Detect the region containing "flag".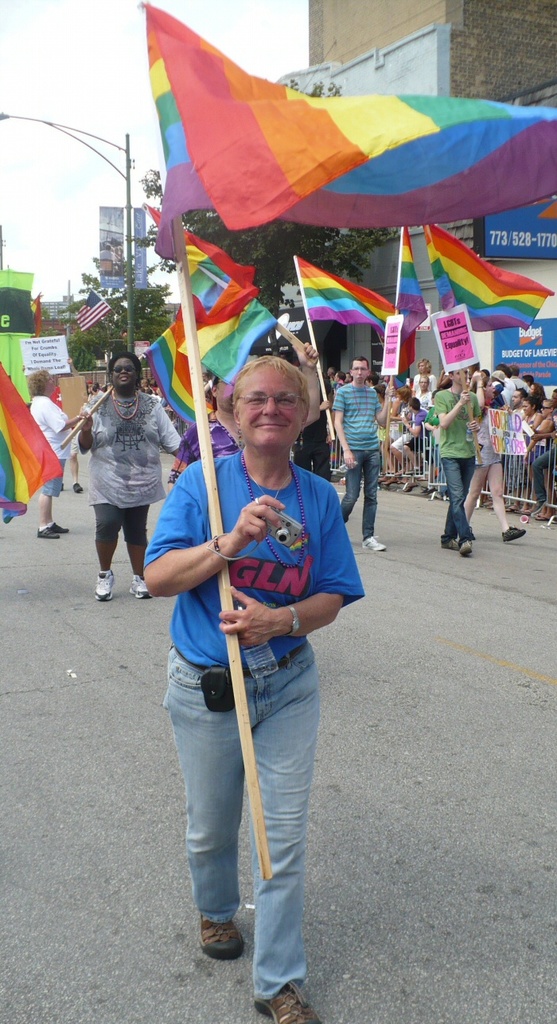
left=138, top=2, right=512, bottom=245.
